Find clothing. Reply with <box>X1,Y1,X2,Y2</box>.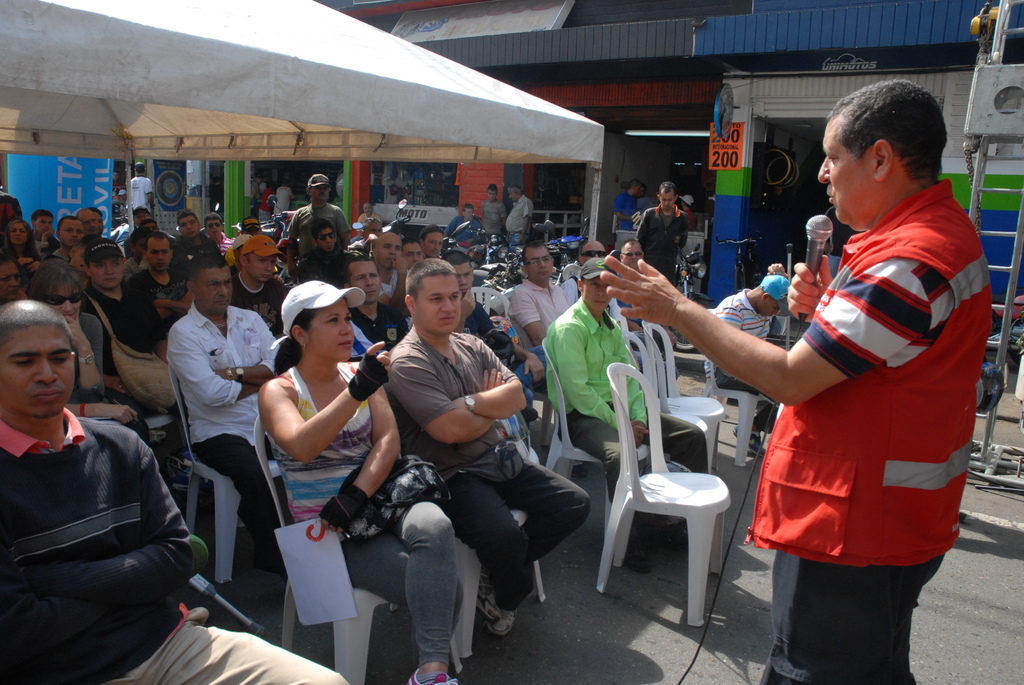
<box>93,287,163,358</box>.
